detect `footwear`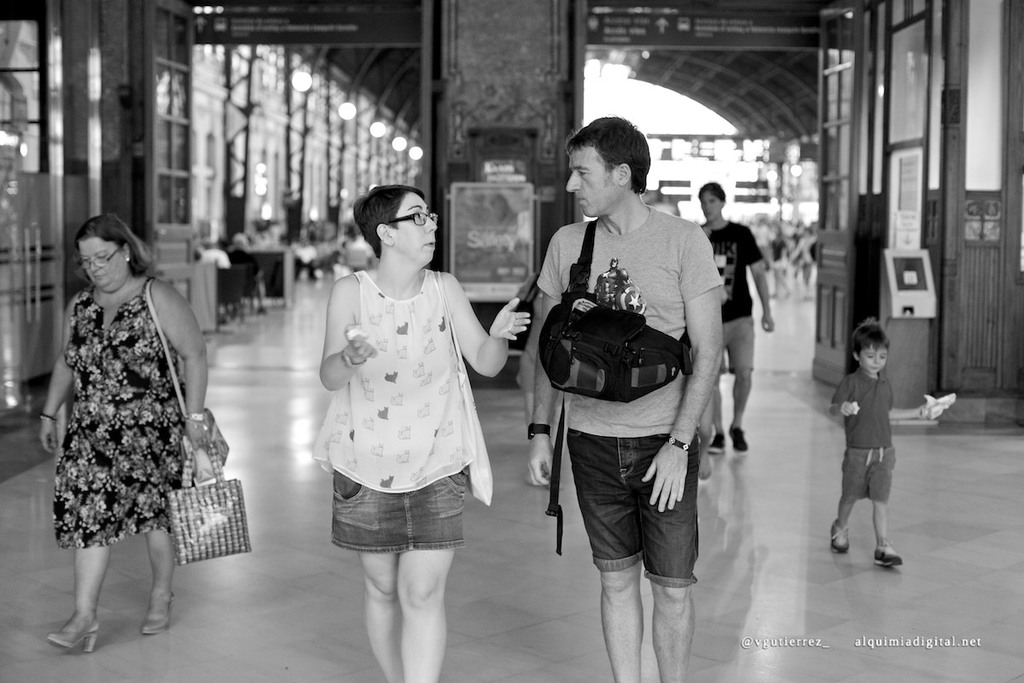
829 520 846 552
